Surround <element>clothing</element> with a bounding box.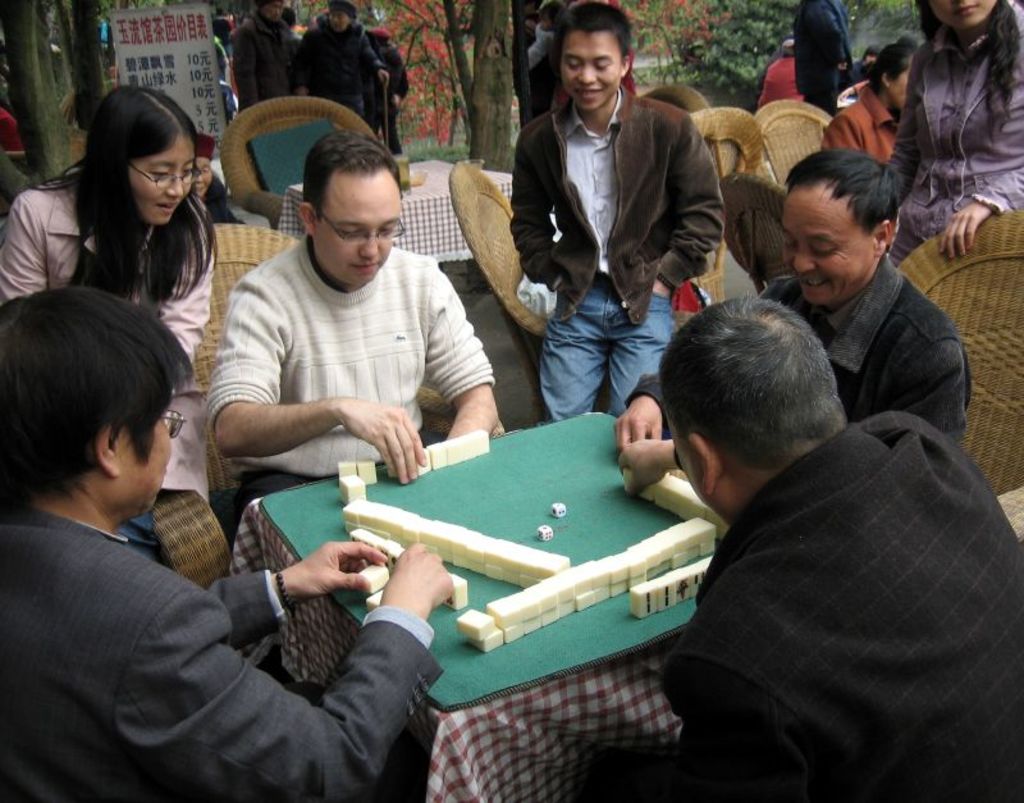
pyautogui.locateOnScreen(824, 72, 905, 170).
